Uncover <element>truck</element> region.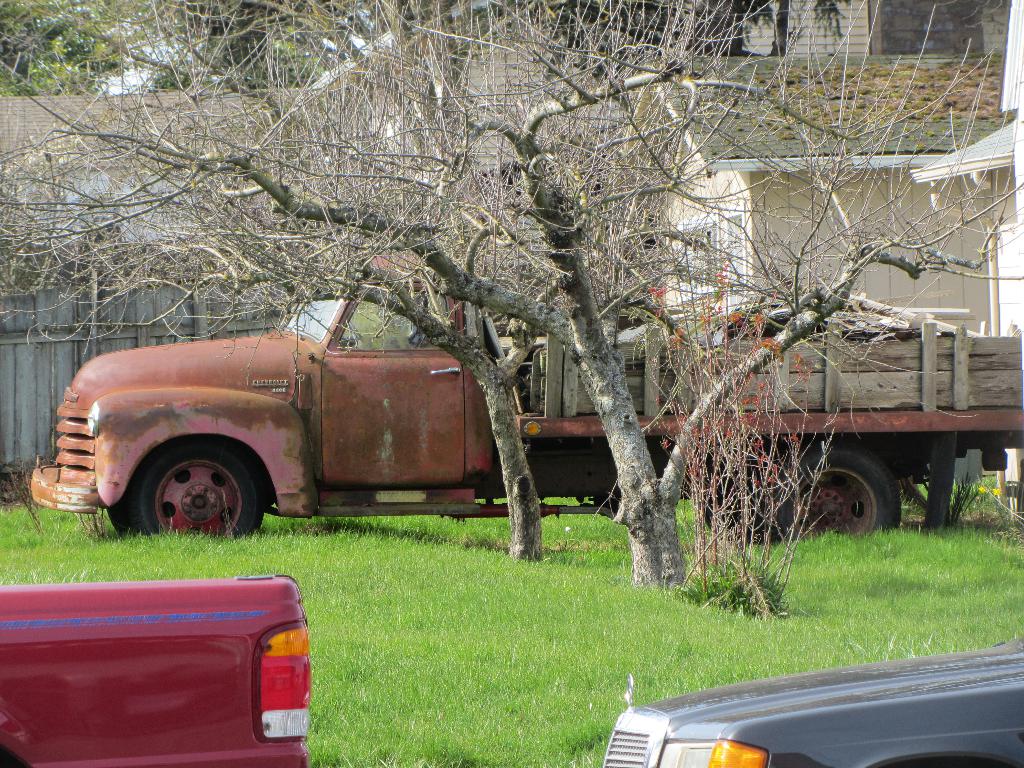
Uncovered: bbox=(17, 258, 1023, 536).
